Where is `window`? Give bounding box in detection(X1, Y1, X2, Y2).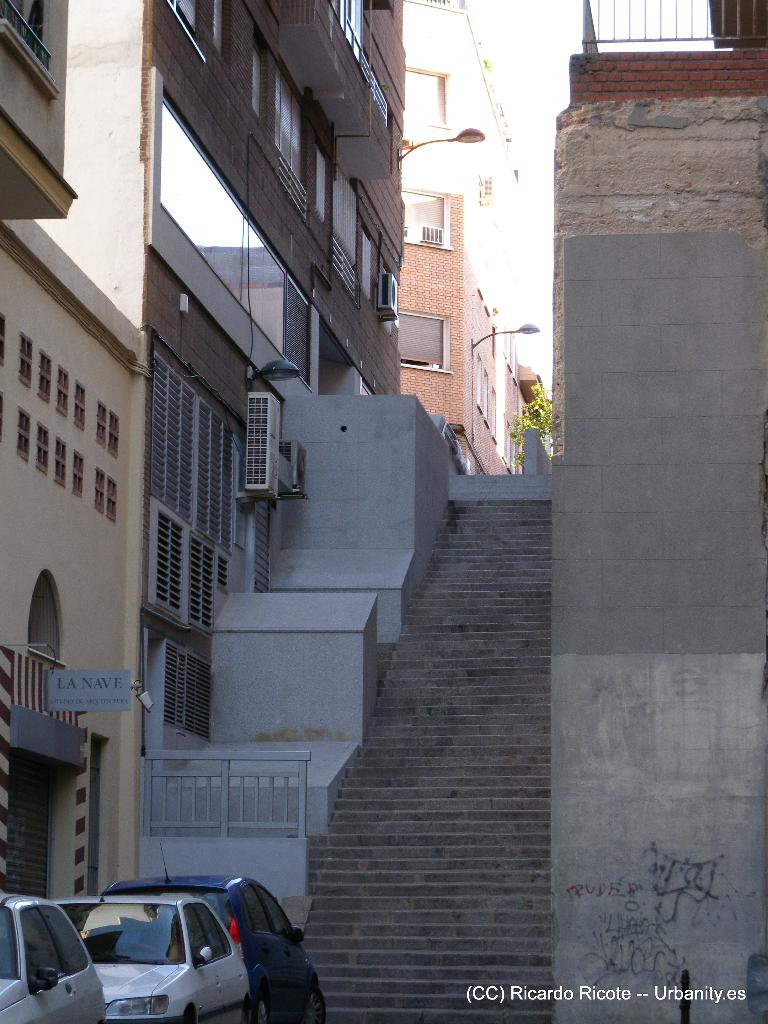
detection(74, 378, 88, 432).
